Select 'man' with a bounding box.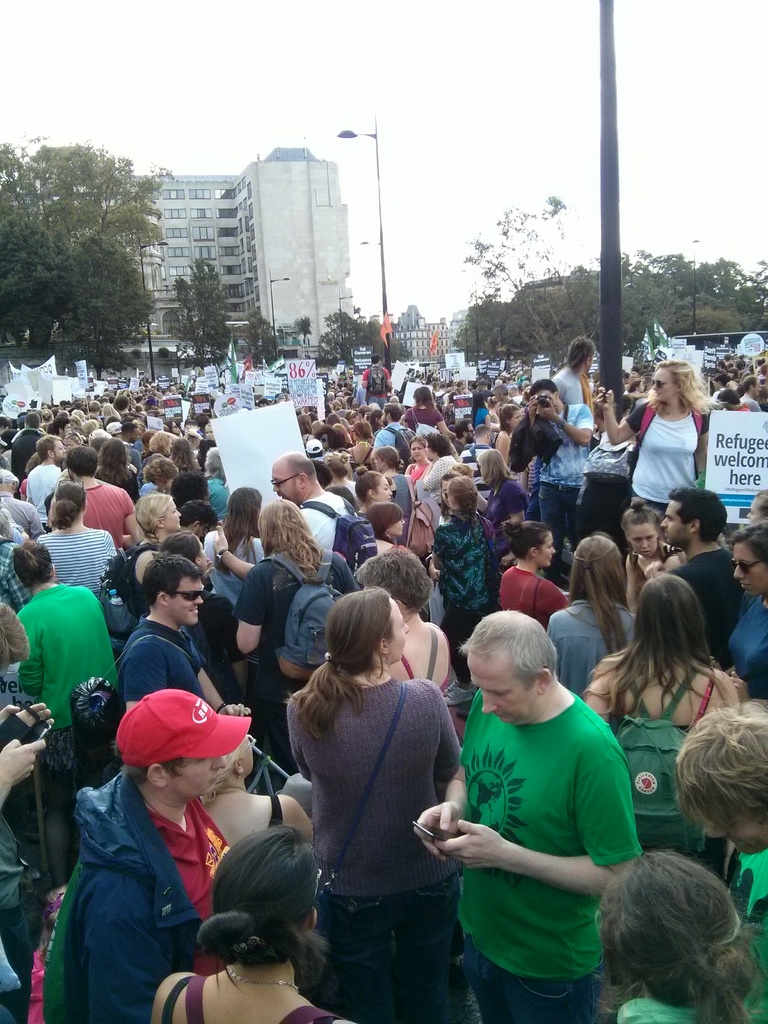
crop(453, 420, 476, 453).
